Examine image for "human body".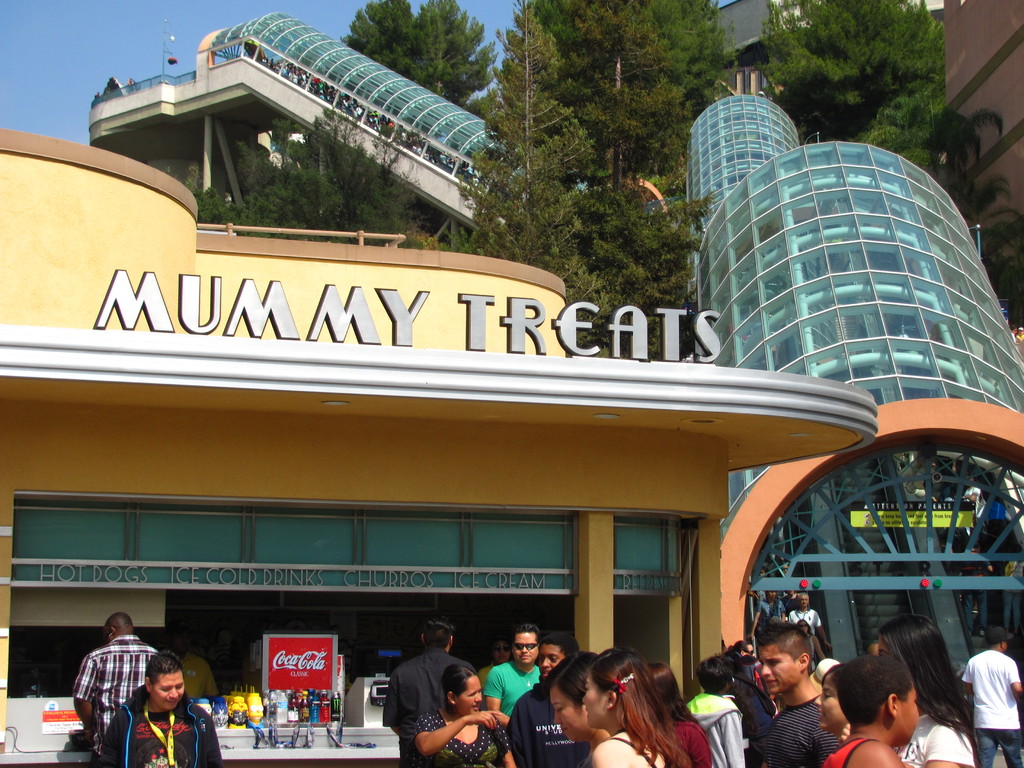
Examination result: l=830, t=657, r=924, b=767.
